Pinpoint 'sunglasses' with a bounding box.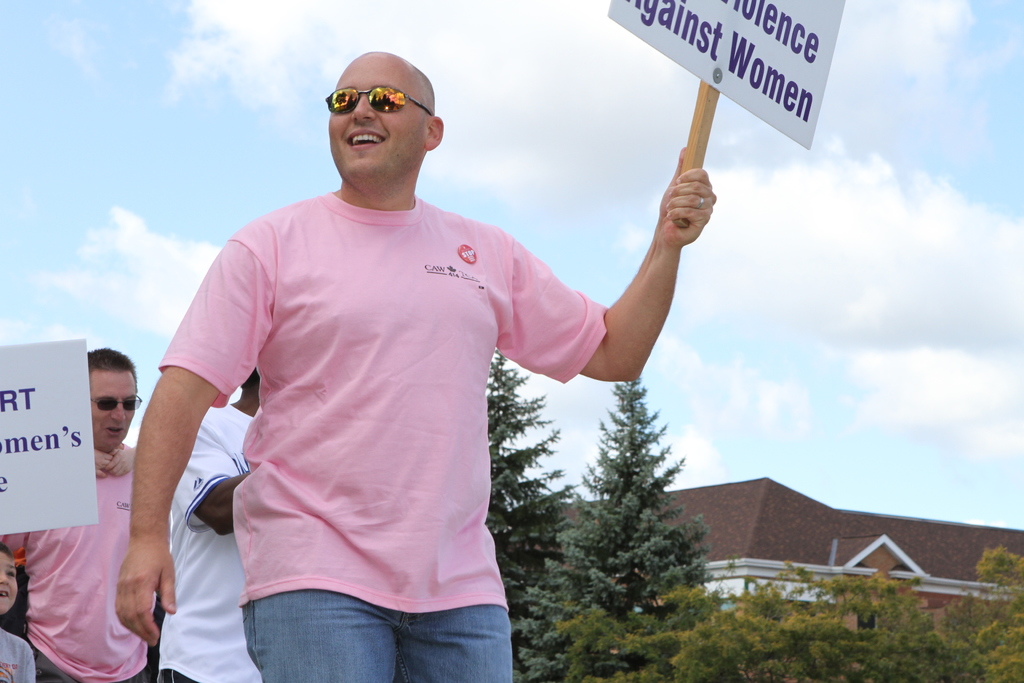
(left=326, top=83, right=434, bottom=114).
